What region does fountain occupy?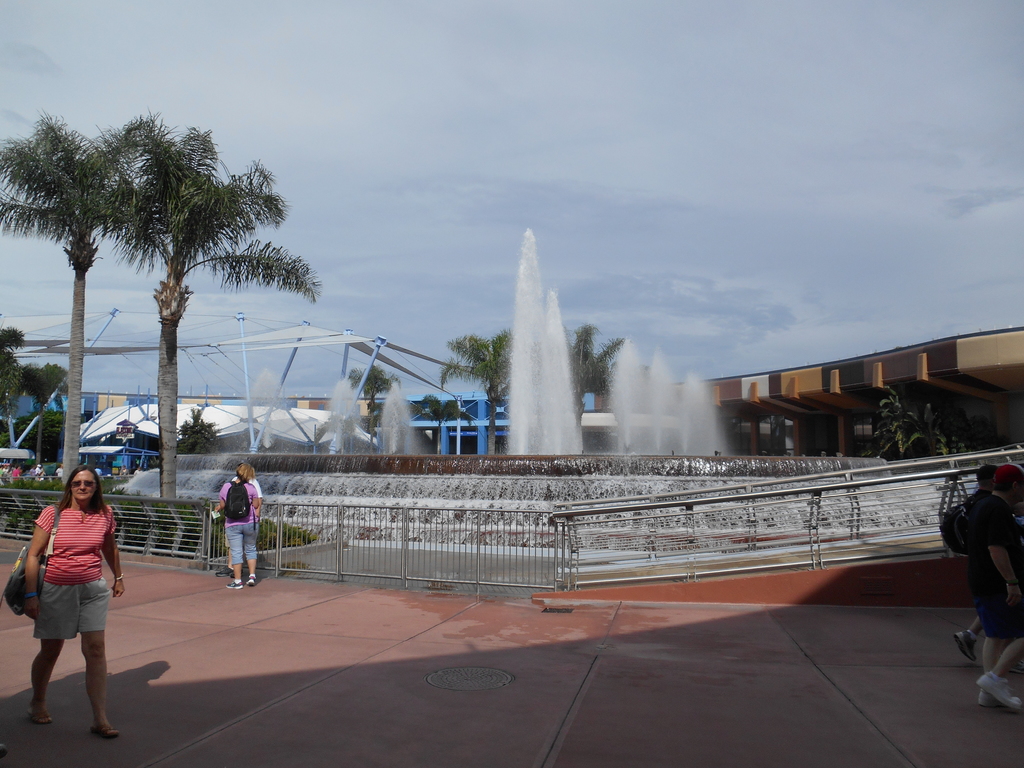
bbox(99, 221, 1018, 605).
